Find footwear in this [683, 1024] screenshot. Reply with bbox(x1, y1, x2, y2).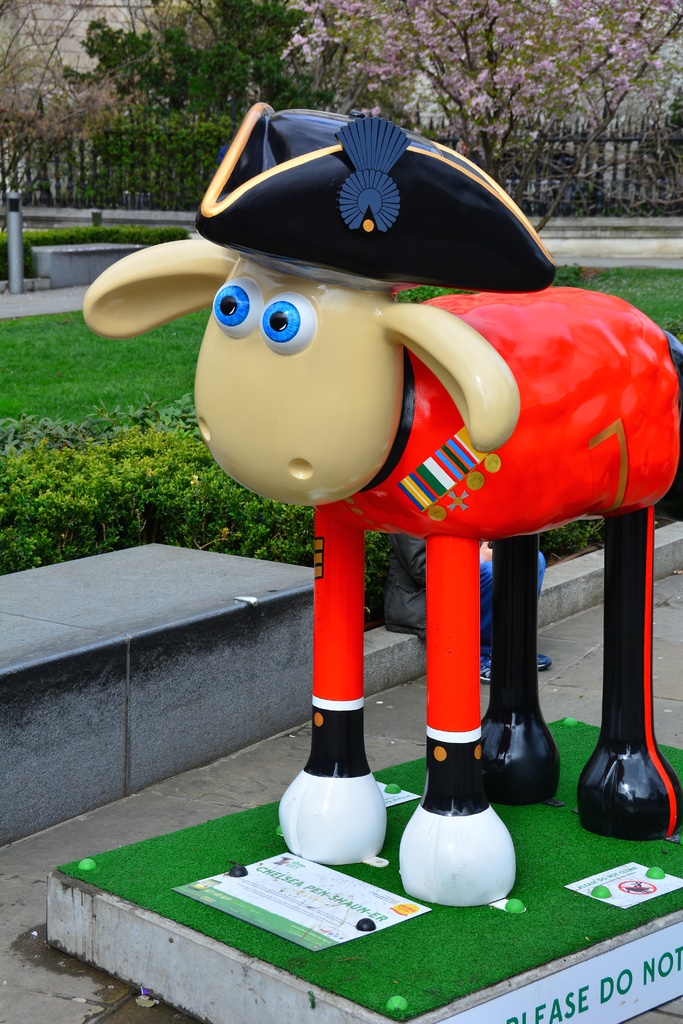
bbox(539, 653, 557, 673).
